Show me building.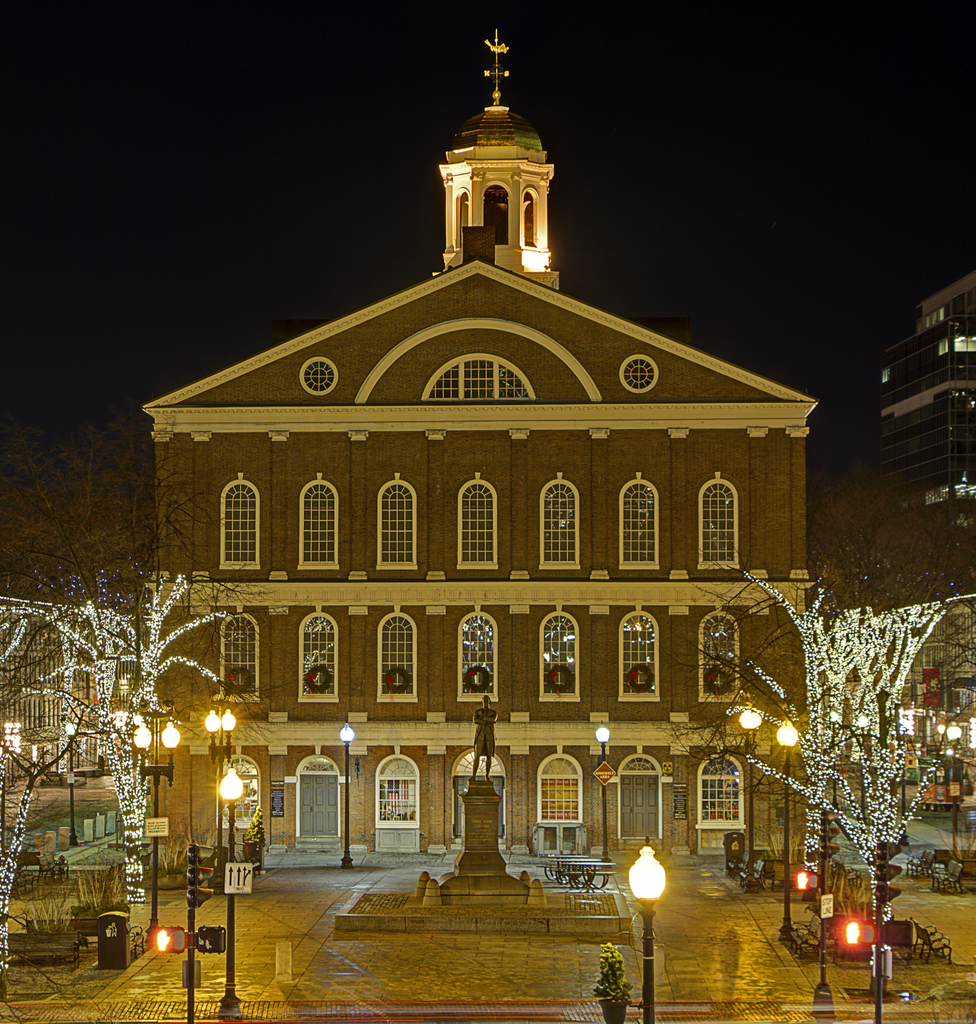
building is here: {"x1": 884, "y1": 276, "x2": 975, "y2": 584}.
